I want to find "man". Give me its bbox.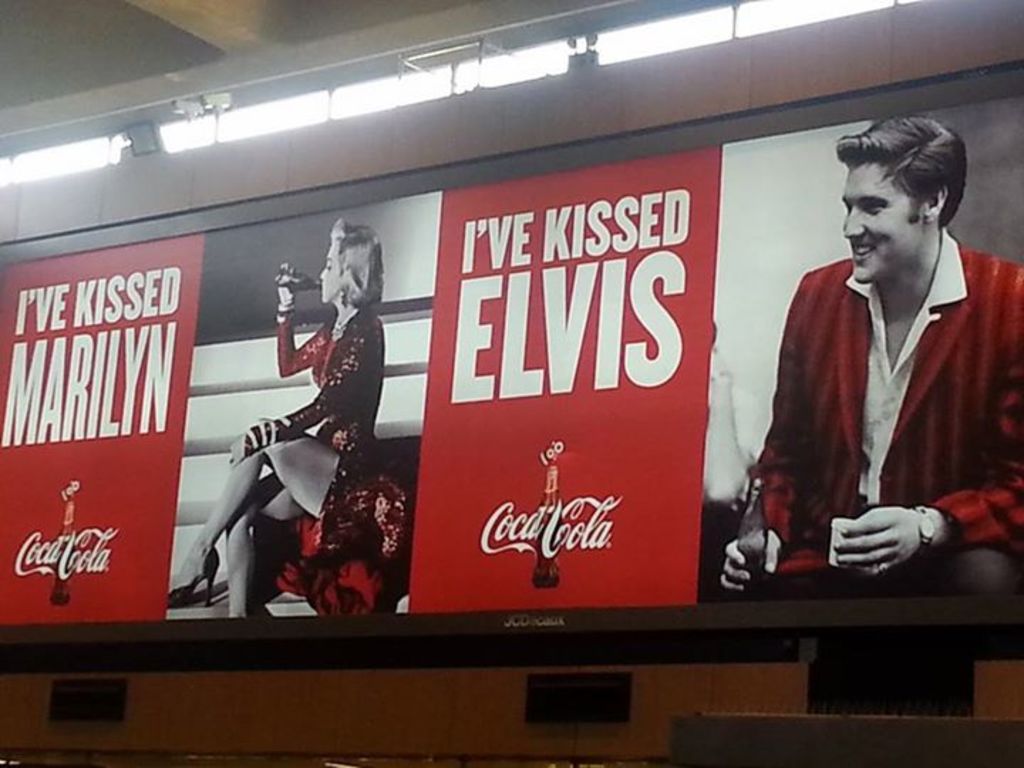
locate(737, 125, 1006, 612).
